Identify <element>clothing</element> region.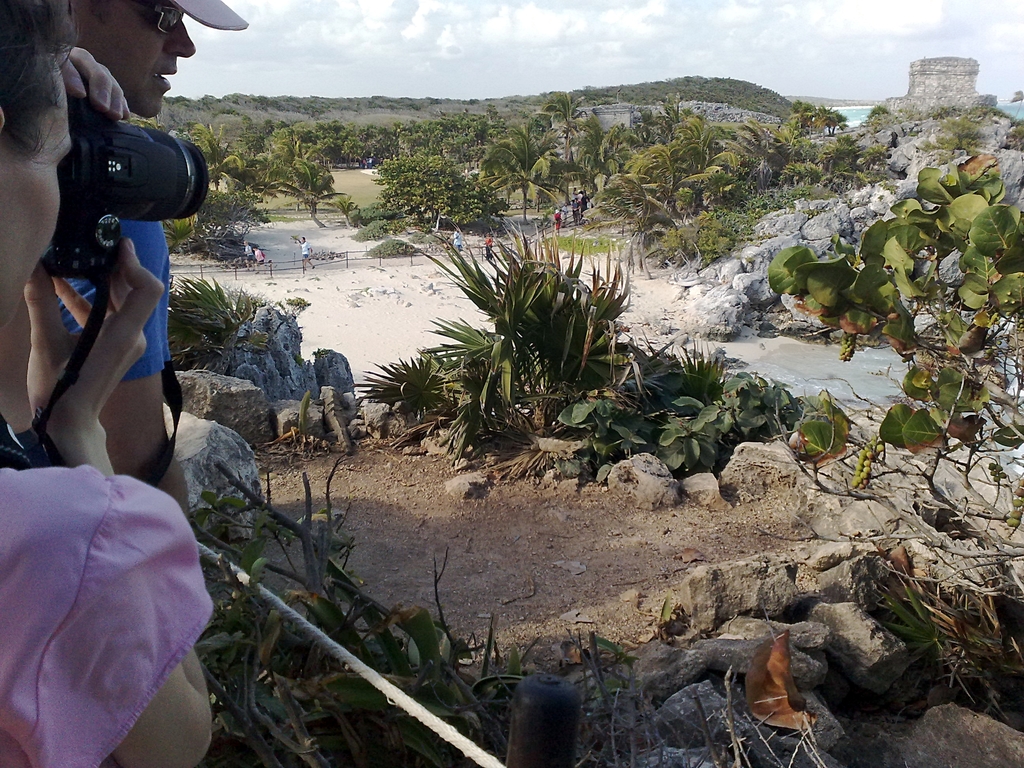
Region: (58,216,172,372).
